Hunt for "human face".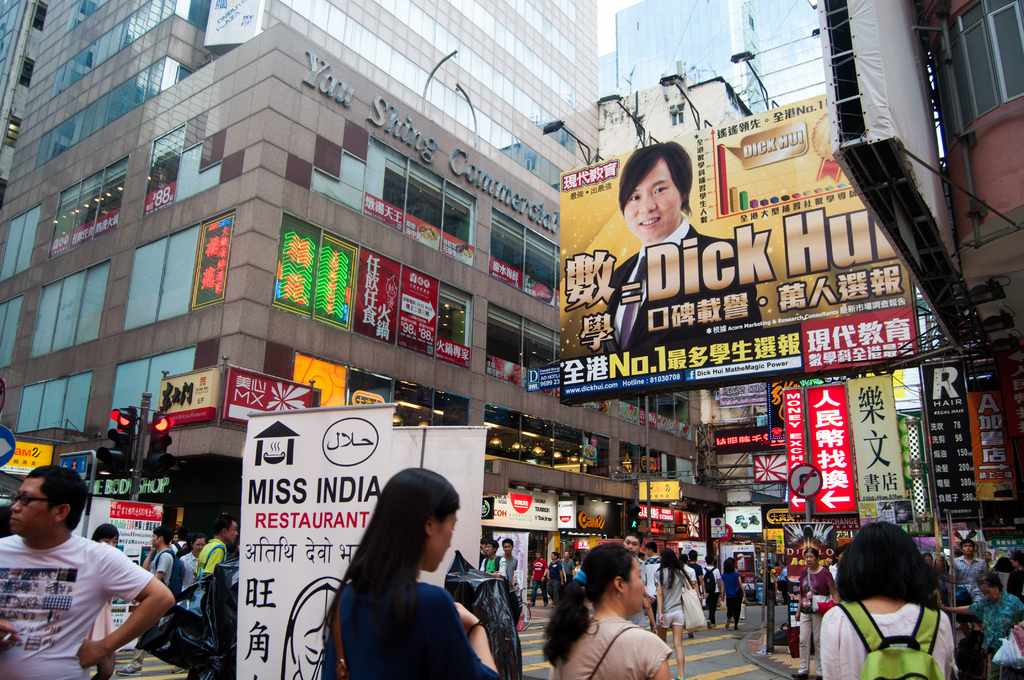
Hunted down at bbox(982, 590, 994, 597).
